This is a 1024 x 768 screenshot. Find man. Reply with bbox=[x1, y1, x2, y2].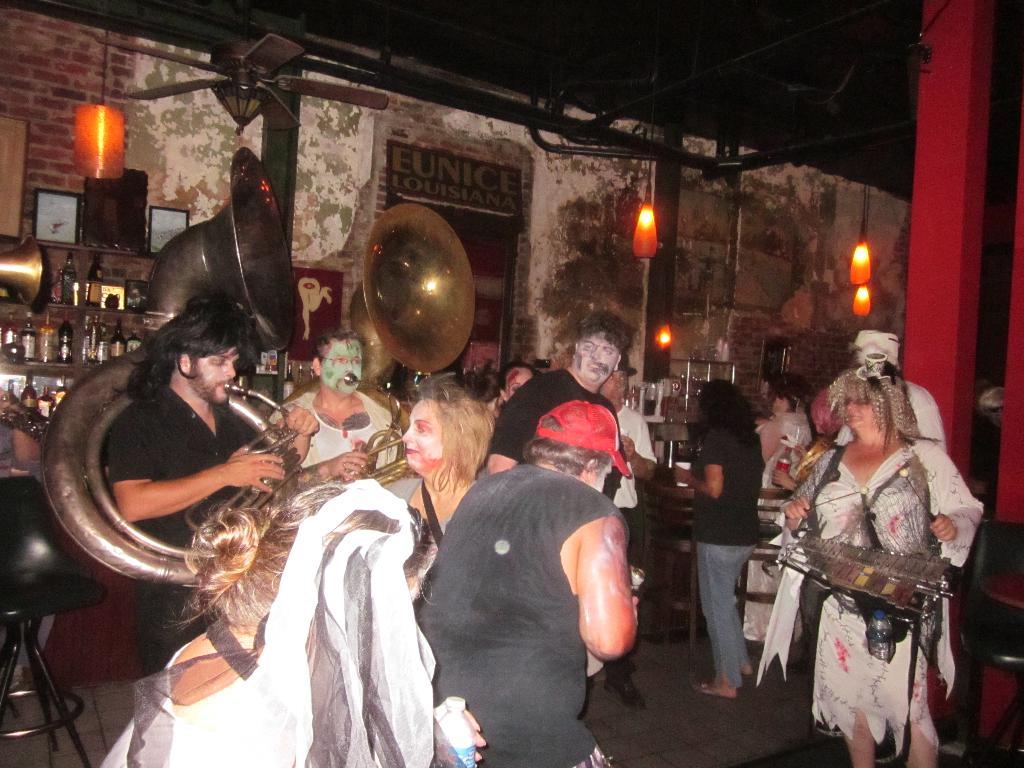
bbox=[100, 301, 316, 678].
